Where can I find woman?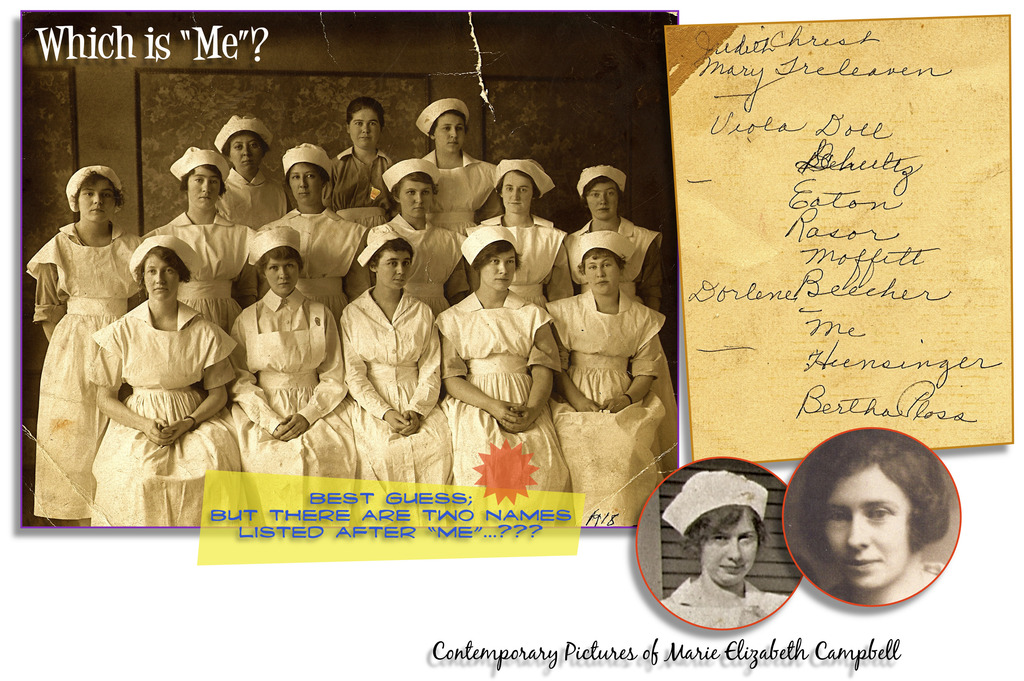
You can find it at [left=84, top=234, right=245, bottom=528].
